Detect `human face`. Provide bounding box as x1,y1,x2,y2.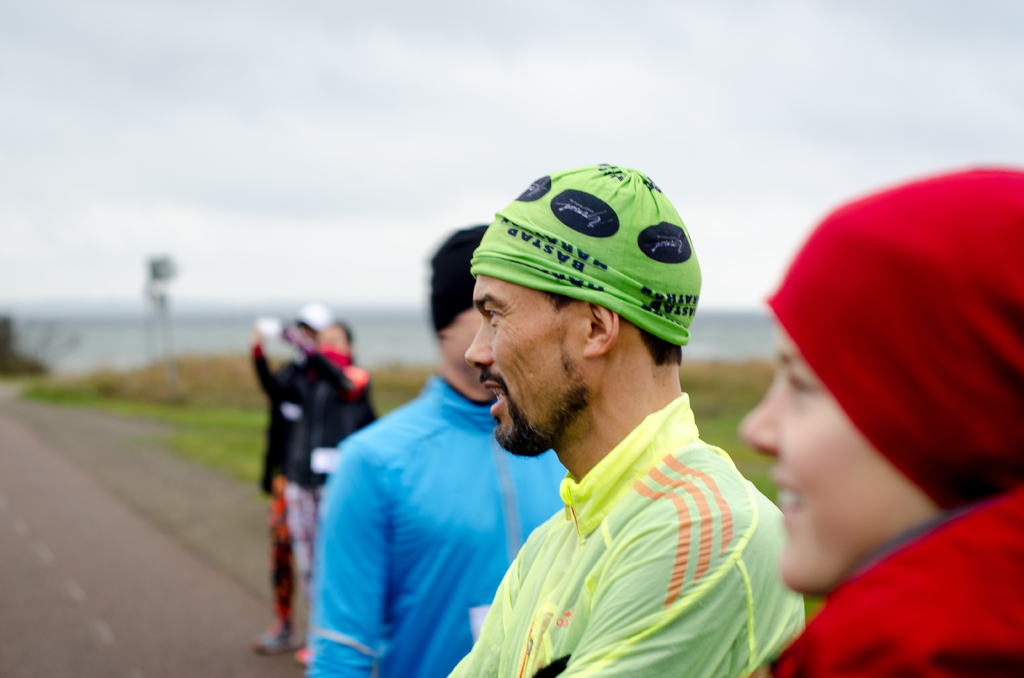
464,277,586,457.
